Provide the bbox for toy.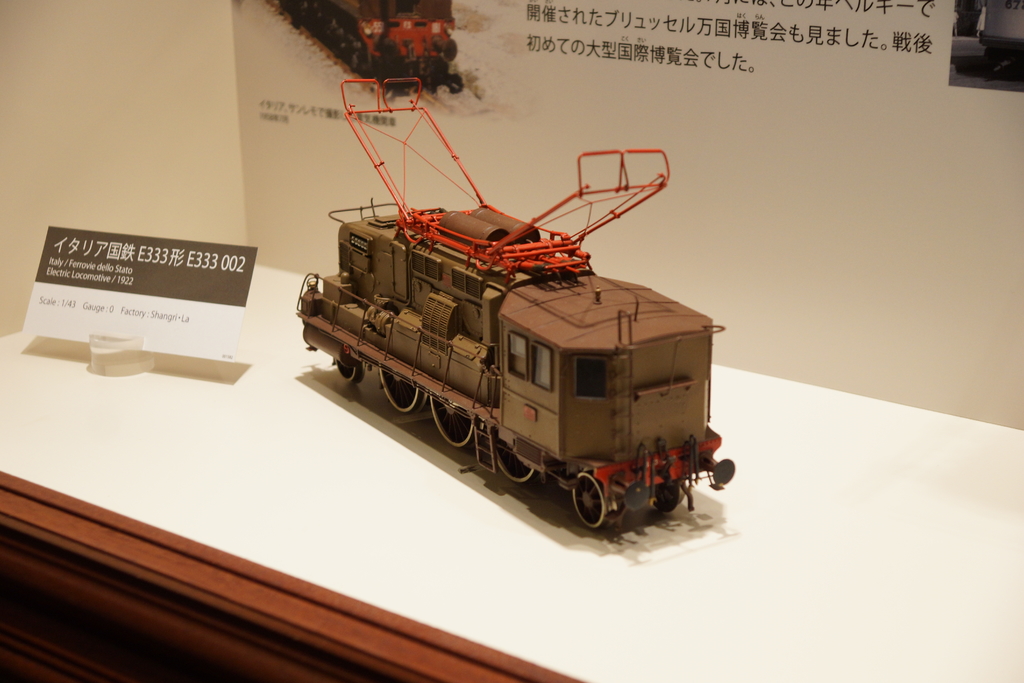
crop(287, 70, 735, 537).
